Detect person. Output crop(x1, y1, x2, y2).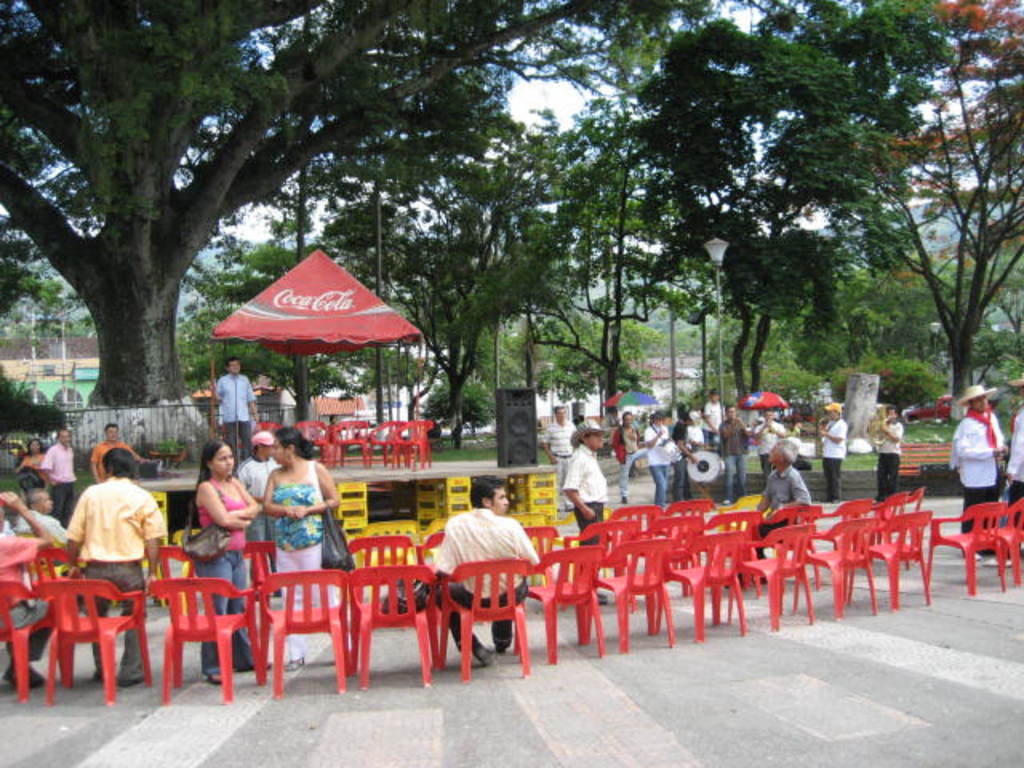
crop(434, 475, 542, 661).
